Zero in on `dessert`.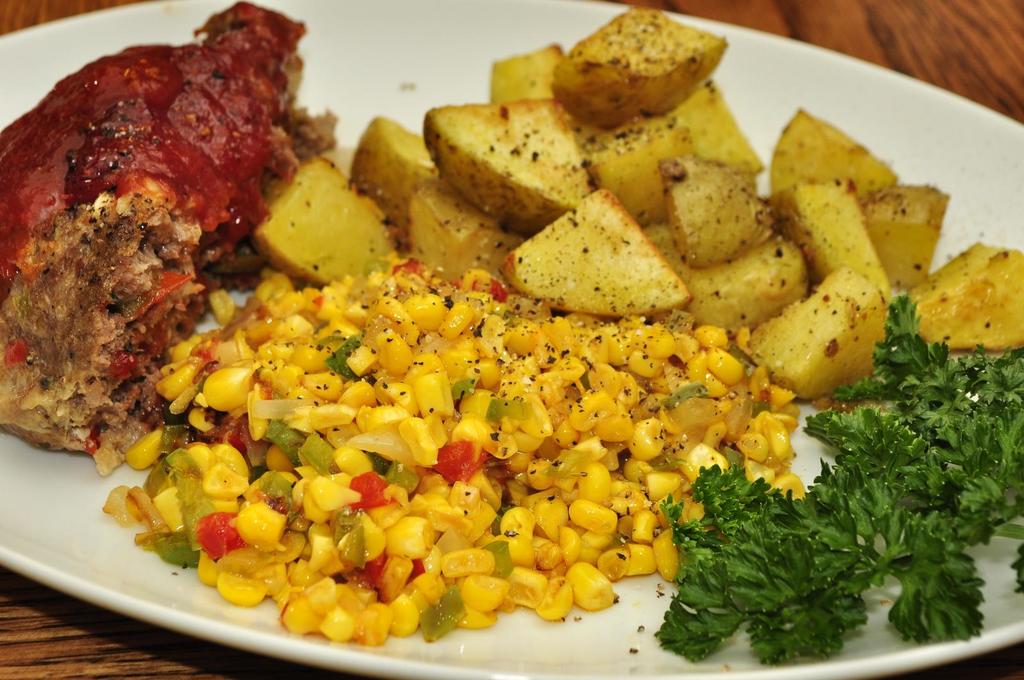
Zeroed in: detection(257, 154, 366, 287).
